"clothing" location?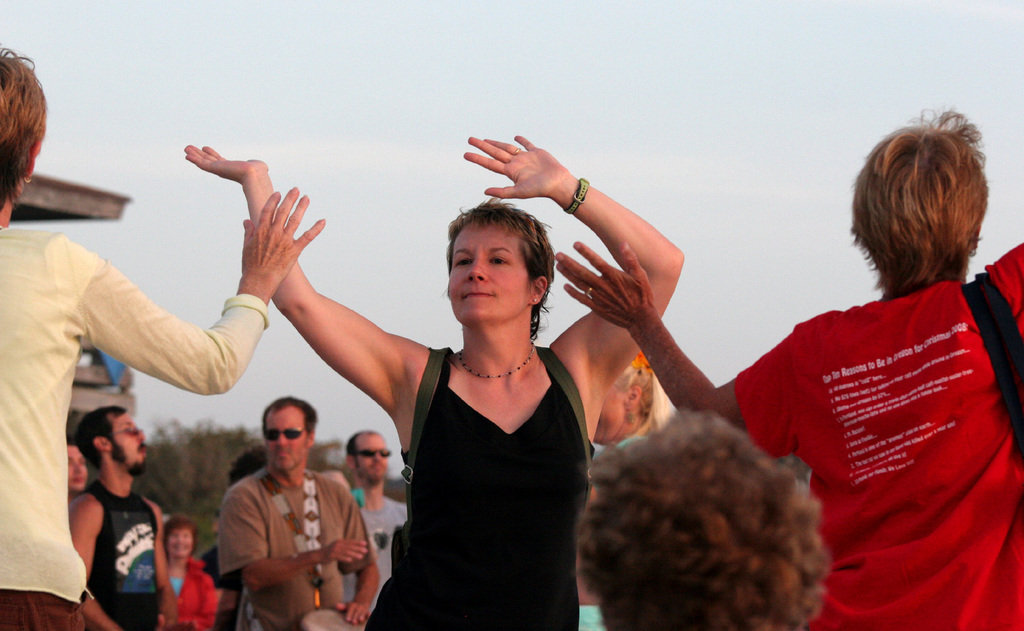
<bbox>98, 482, 162, 630</bbox>
